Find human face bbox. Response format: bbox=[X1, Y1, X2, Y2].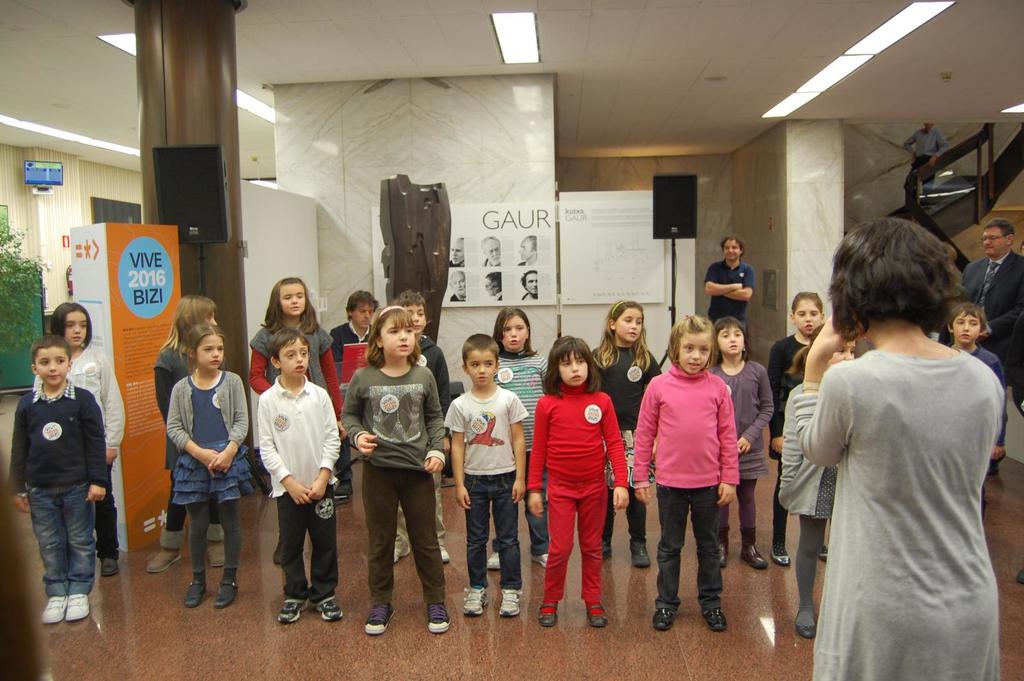
bbox=[504, 317, 529, 352].
